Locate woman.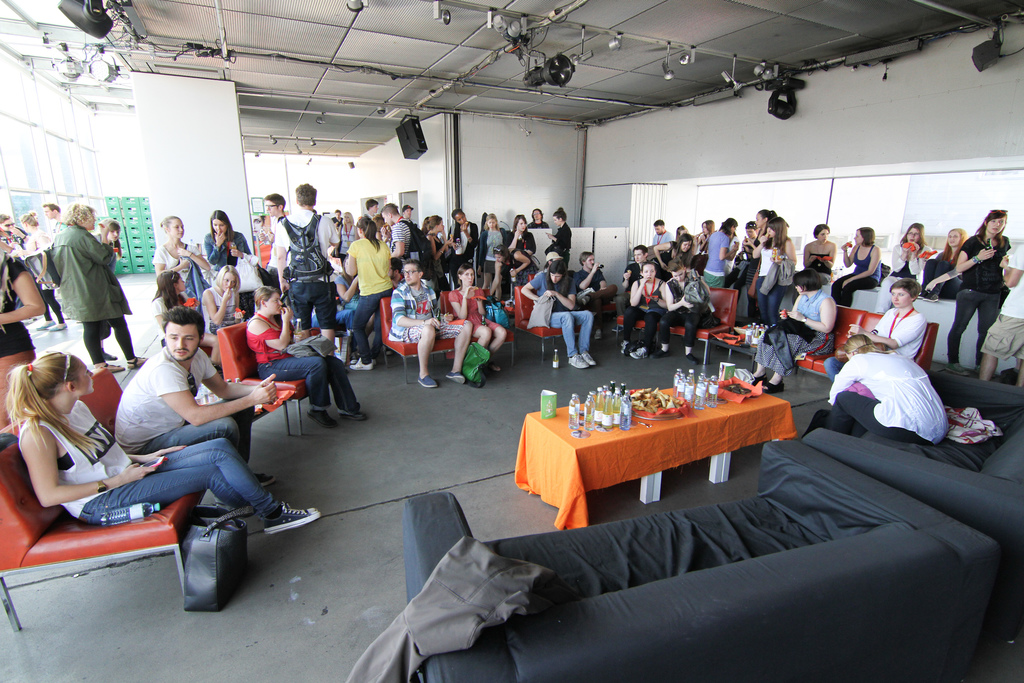
Bounding box: [left=829, top=226, right=883, bottom=311].
